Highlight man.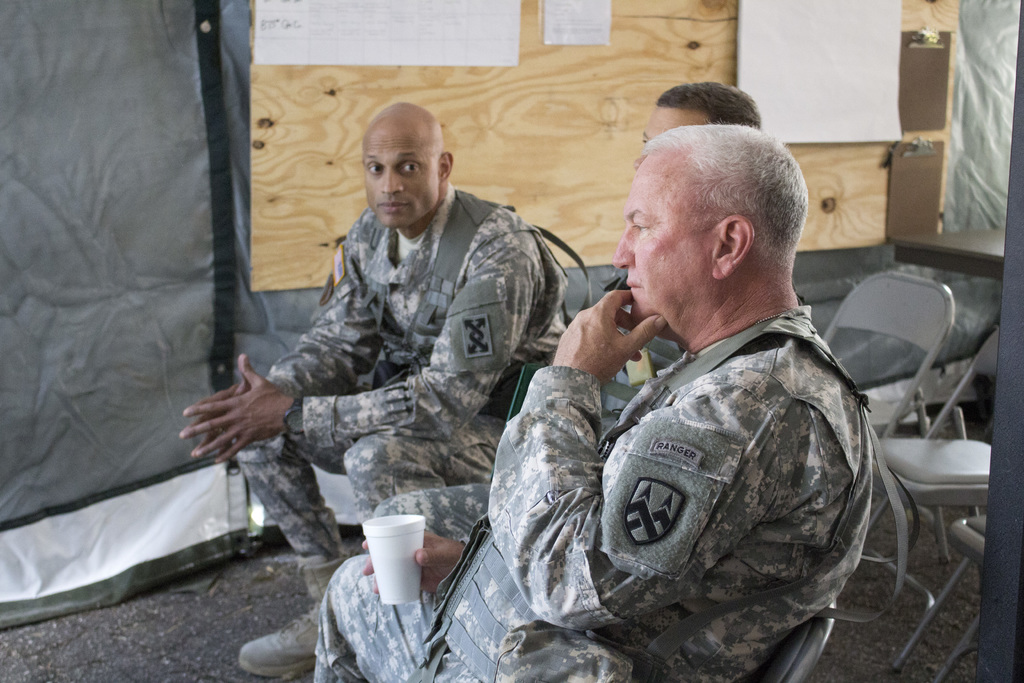
Highlighted region: x1=310 y1=119 x2=912 y2=680.
